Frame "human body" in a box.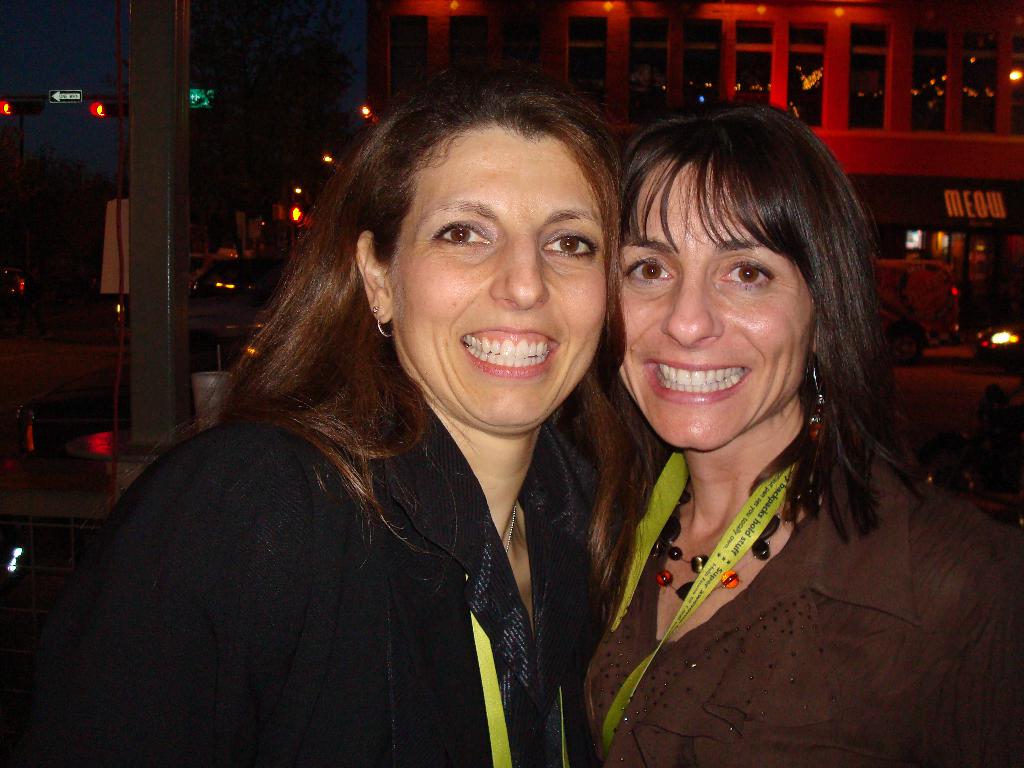
{"left": 0, "top": 73, "right": 655, "bottom": 765}.
